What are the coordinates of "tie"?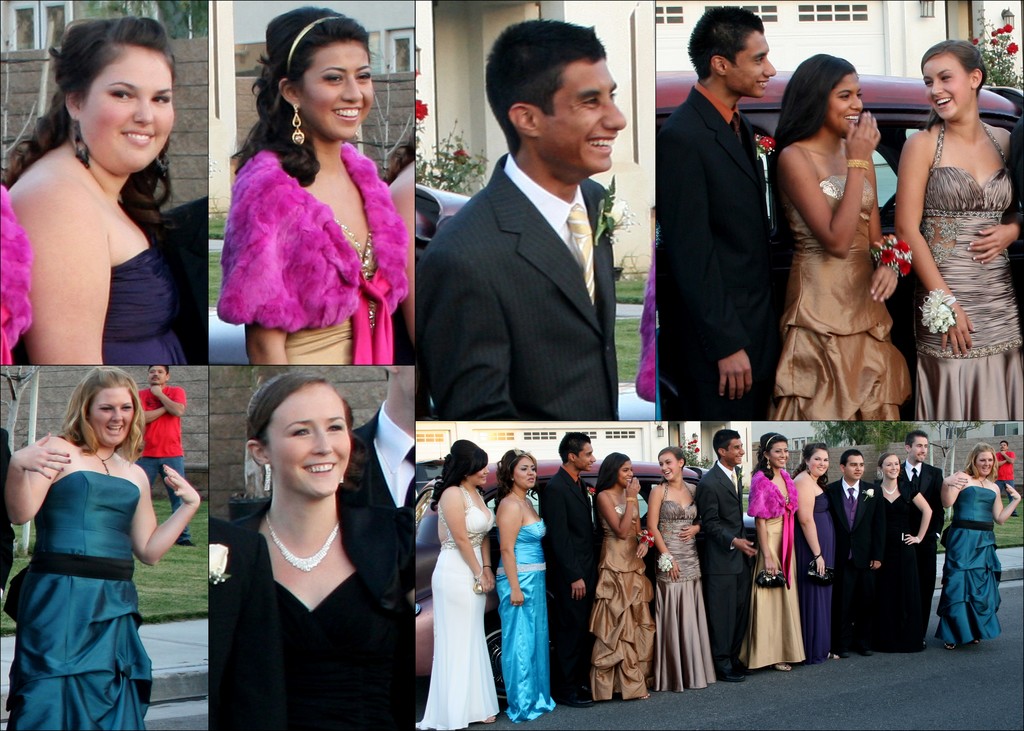
[x1=909, y1=463, x2=920, y2=479].
